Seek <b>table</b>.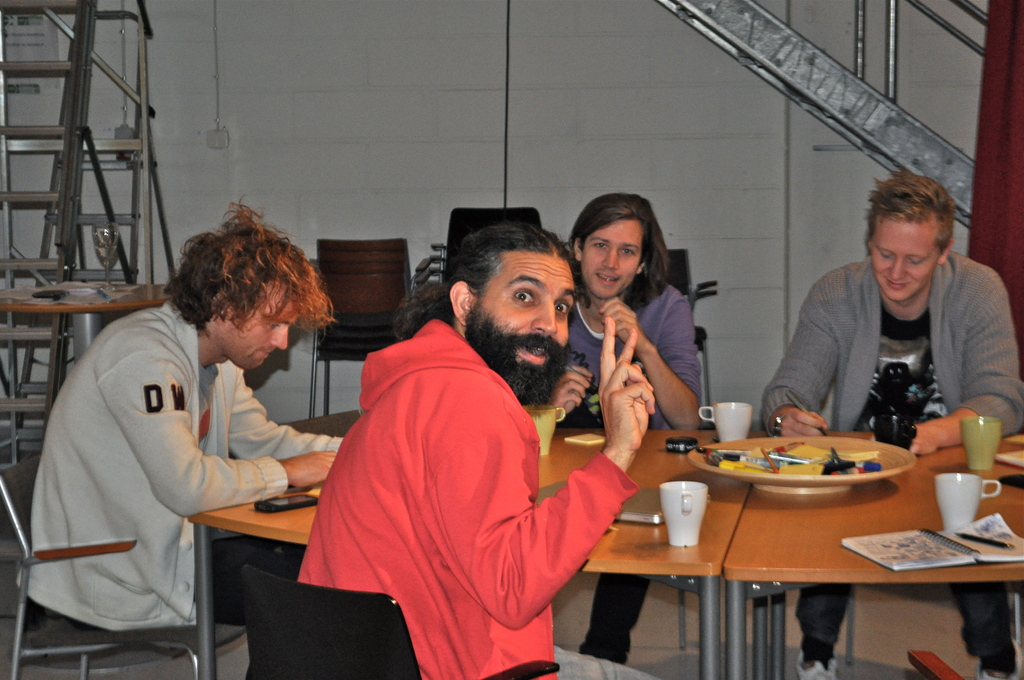
left=182, top=403, right=752, bottom=676.
